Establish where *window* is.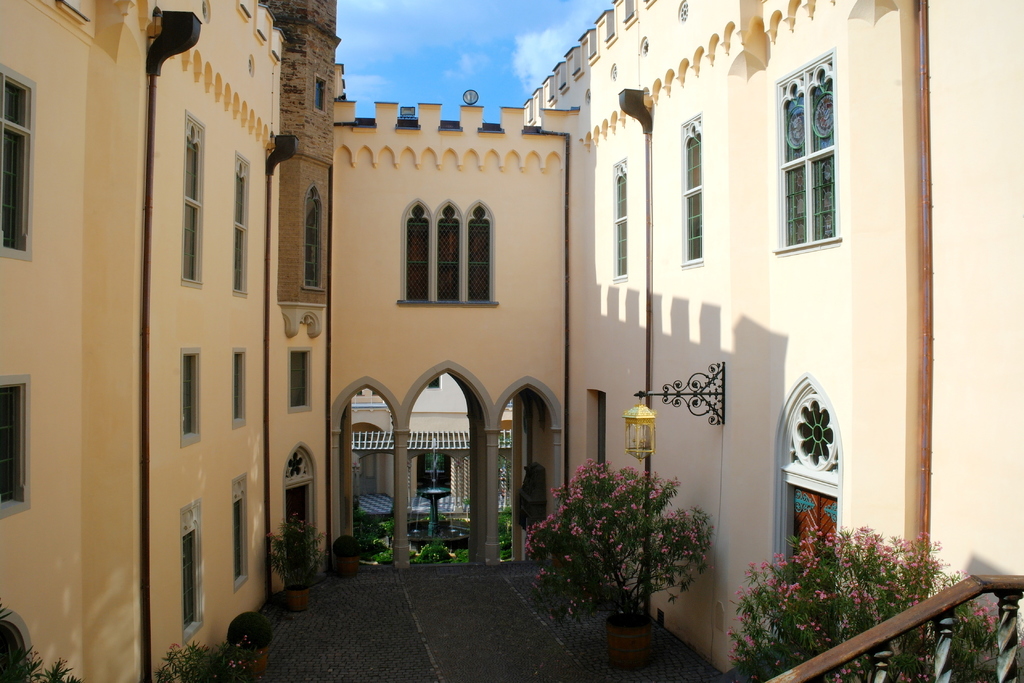
Established at select_region(289, 350, 312, 417).
